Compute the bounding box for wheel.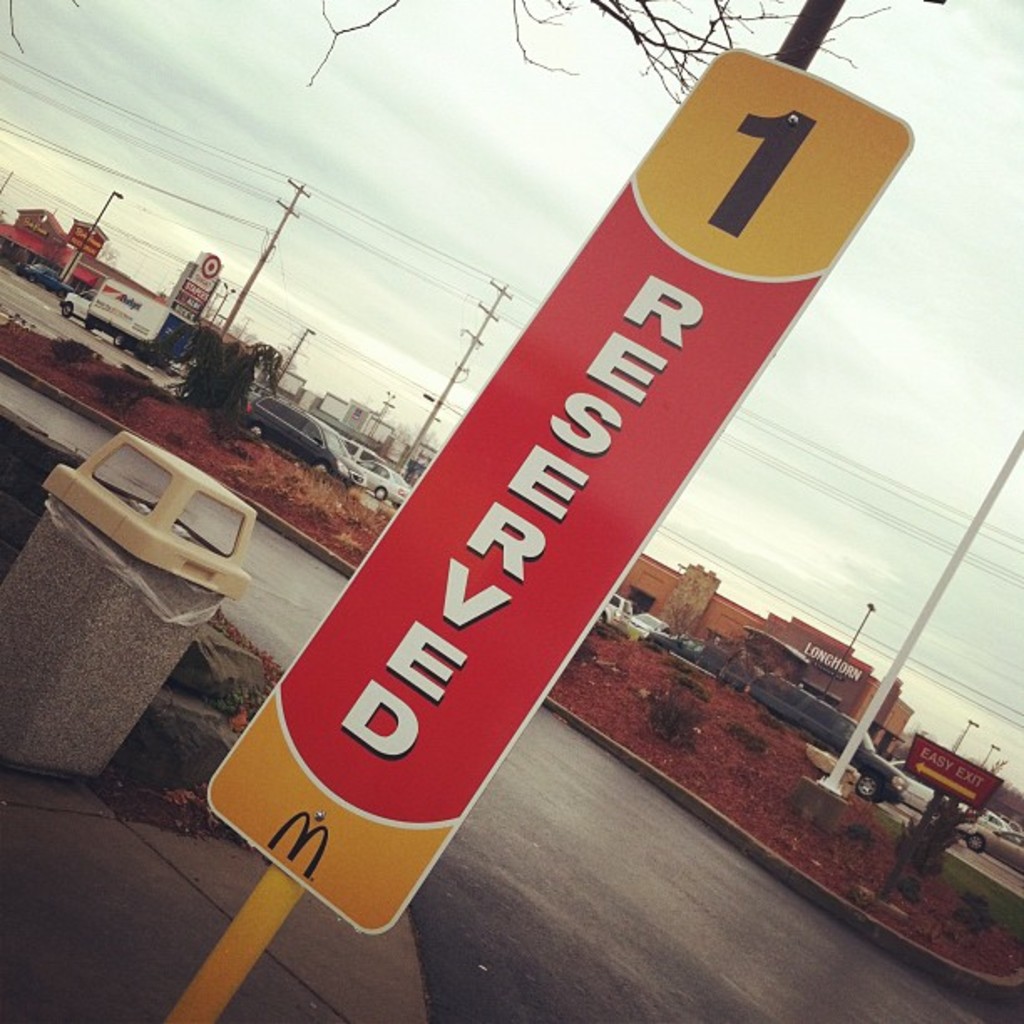
<region>57, 301, 72, 315</region>.
